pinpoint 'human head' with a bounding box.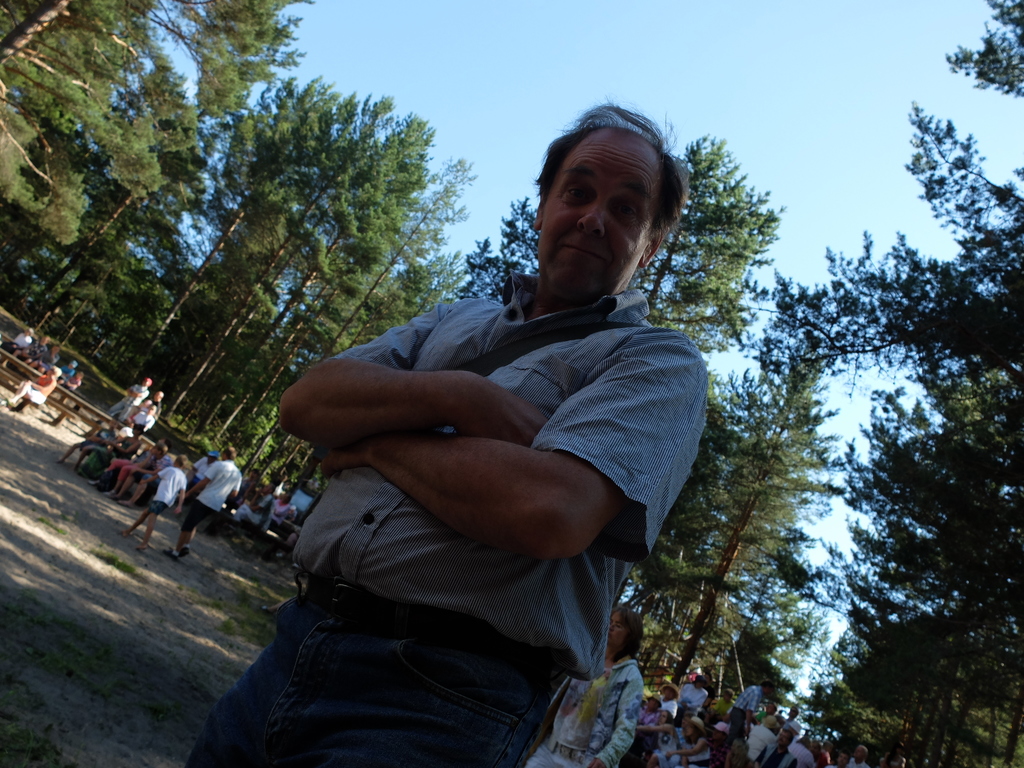
locate(662, 679, 679, 702).
